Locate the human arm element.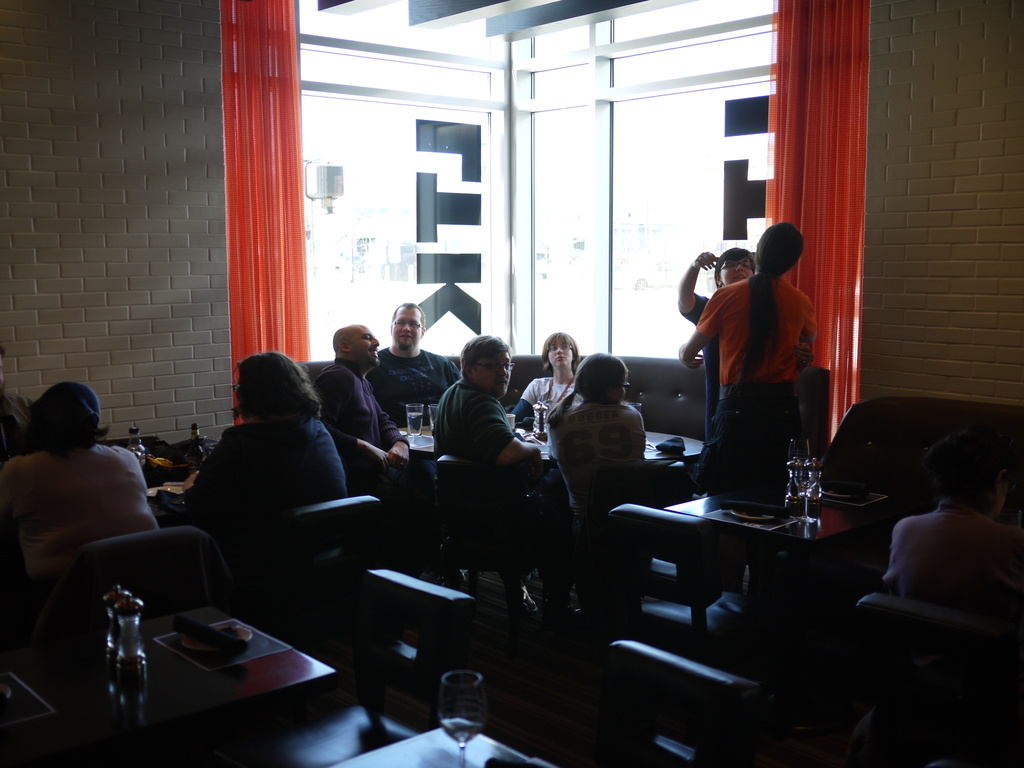
Element bbox: <box>681,288,722,373</box>.
